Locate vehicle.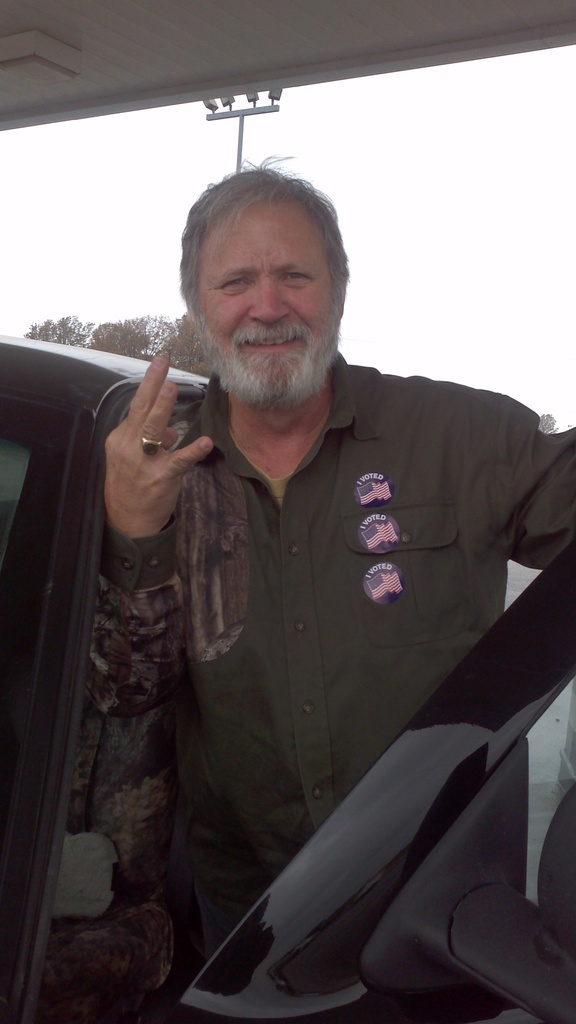
Bounding box: [0, 330, 575, 1023].
